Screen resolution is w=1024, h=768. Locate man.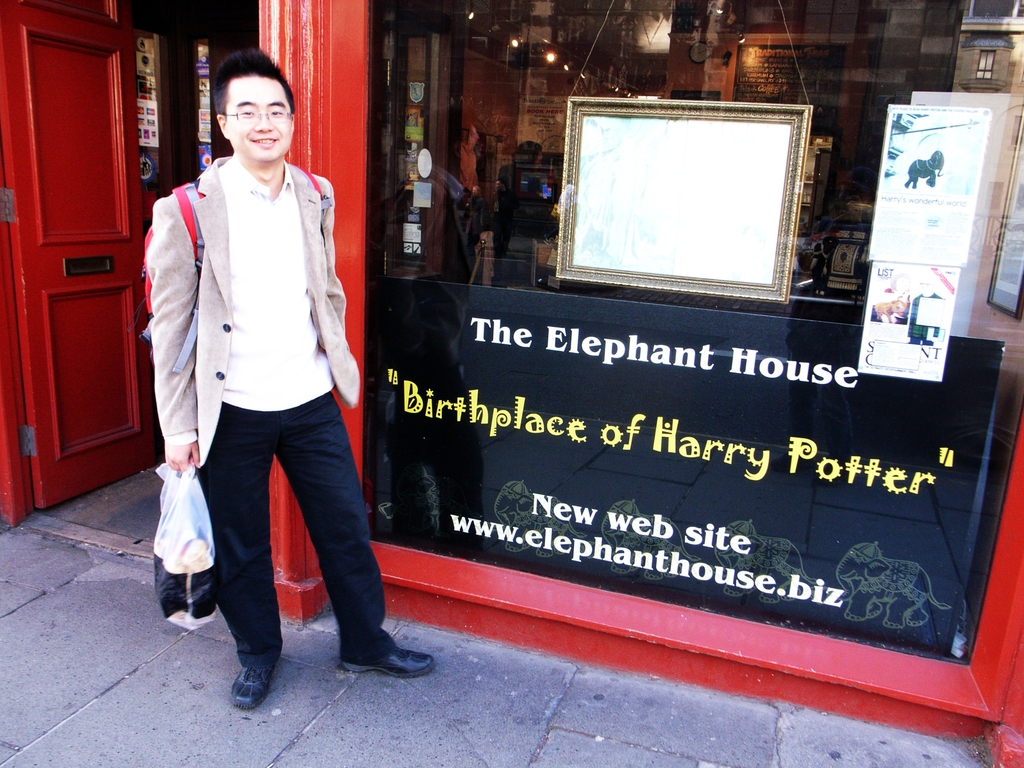
BBox(136, 52, 381, 693).
